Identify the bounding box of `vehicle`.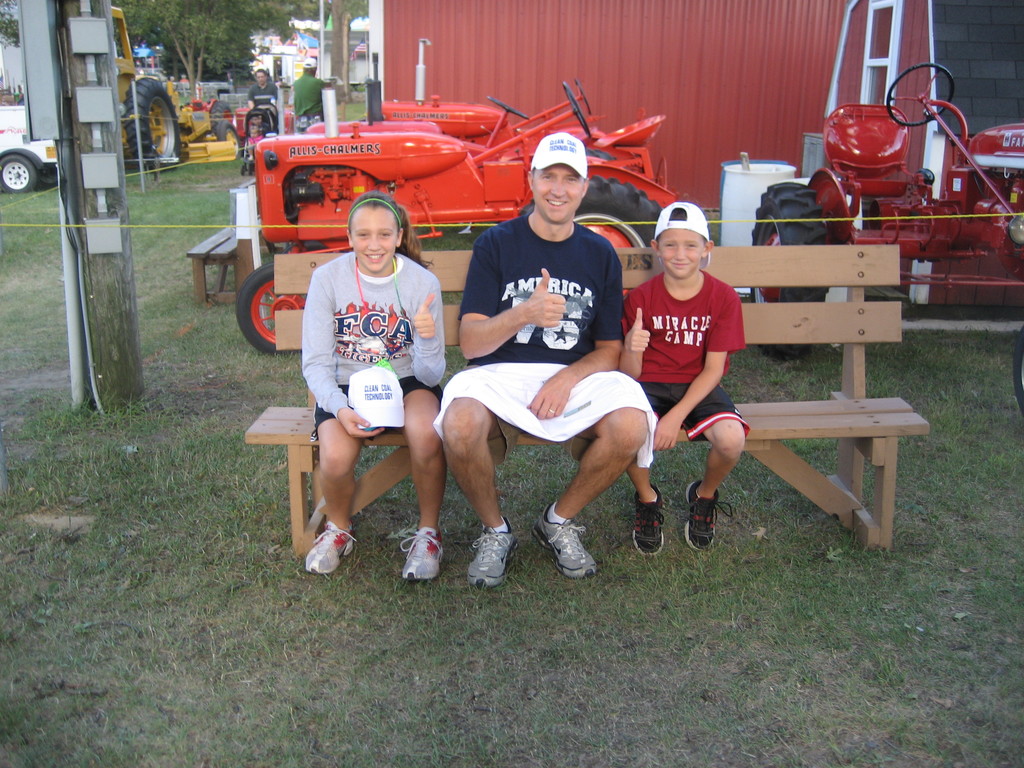
[183,89,277,143].
